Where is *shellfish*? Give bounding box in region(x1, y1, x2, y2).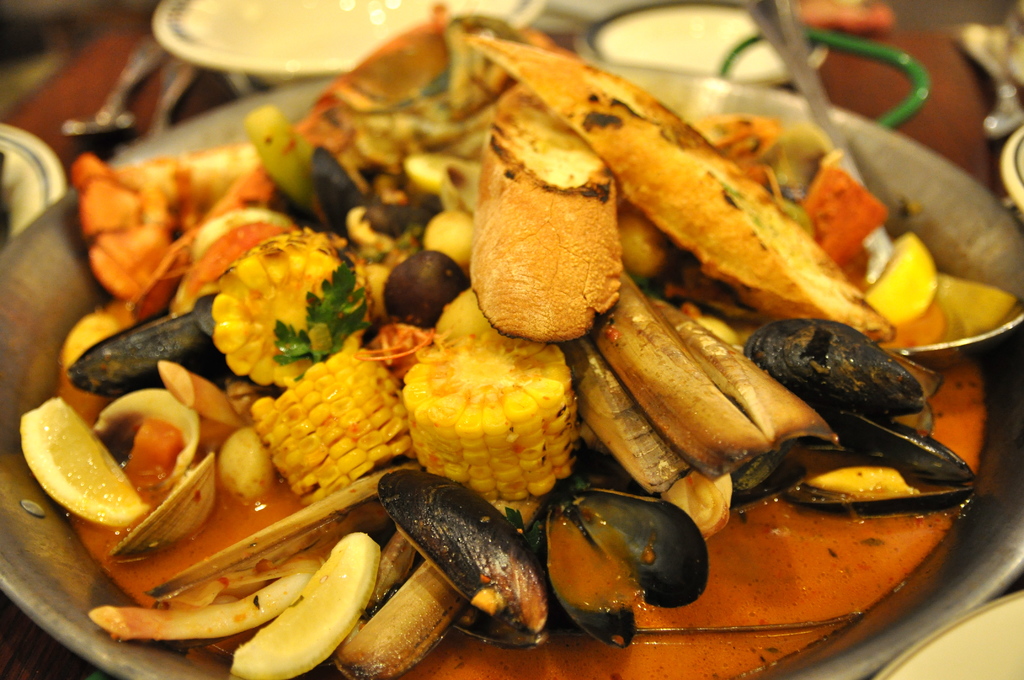
region(337, 518, 483, 679).
